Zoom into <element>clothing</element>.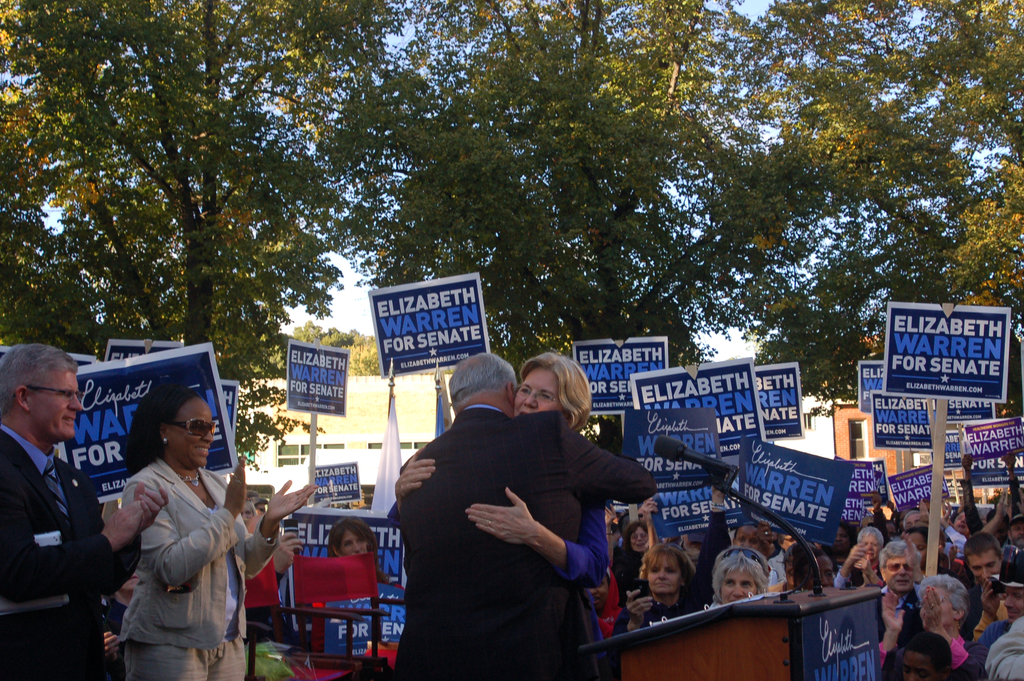
Zoom target: l=757, t=535, r=793, b=596.
